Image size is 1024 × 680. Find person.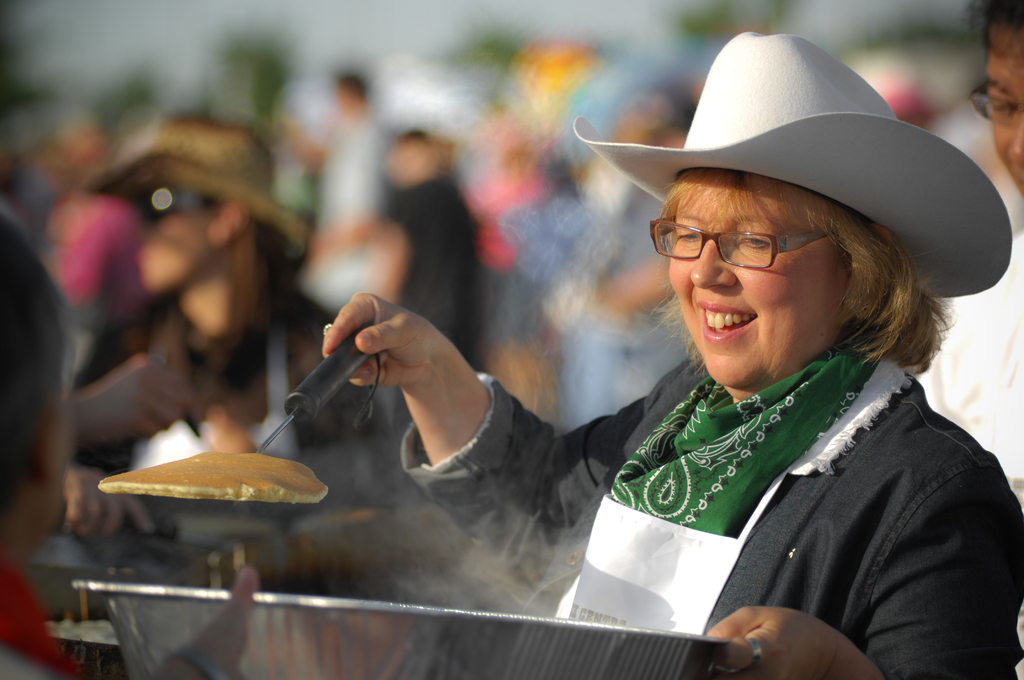
<bbox>353, 102, 964, 664</bbox>.
